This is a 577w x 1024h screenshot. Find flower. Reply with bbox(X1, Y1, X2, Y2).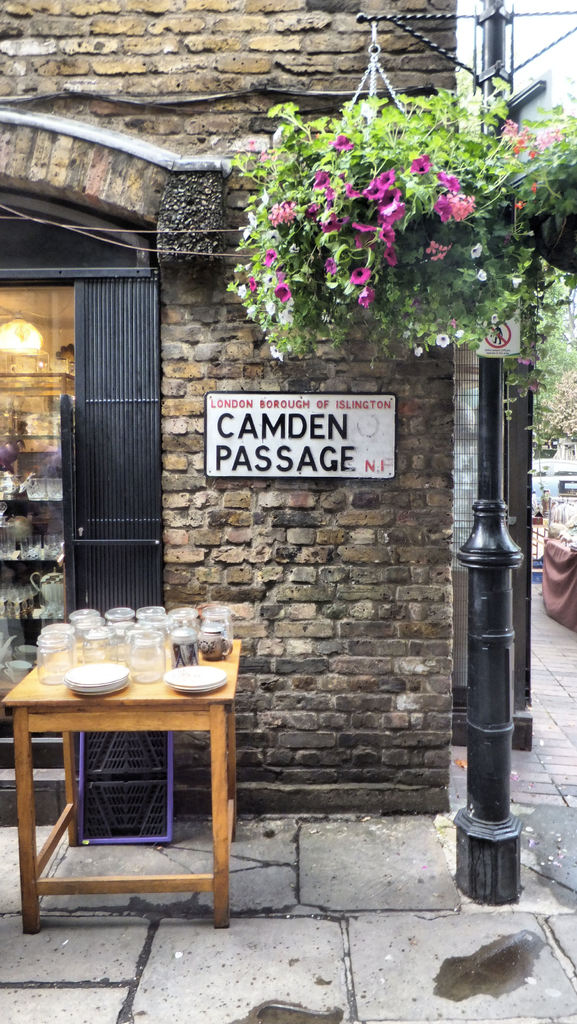
bbox(476, 269, 491, 284).
